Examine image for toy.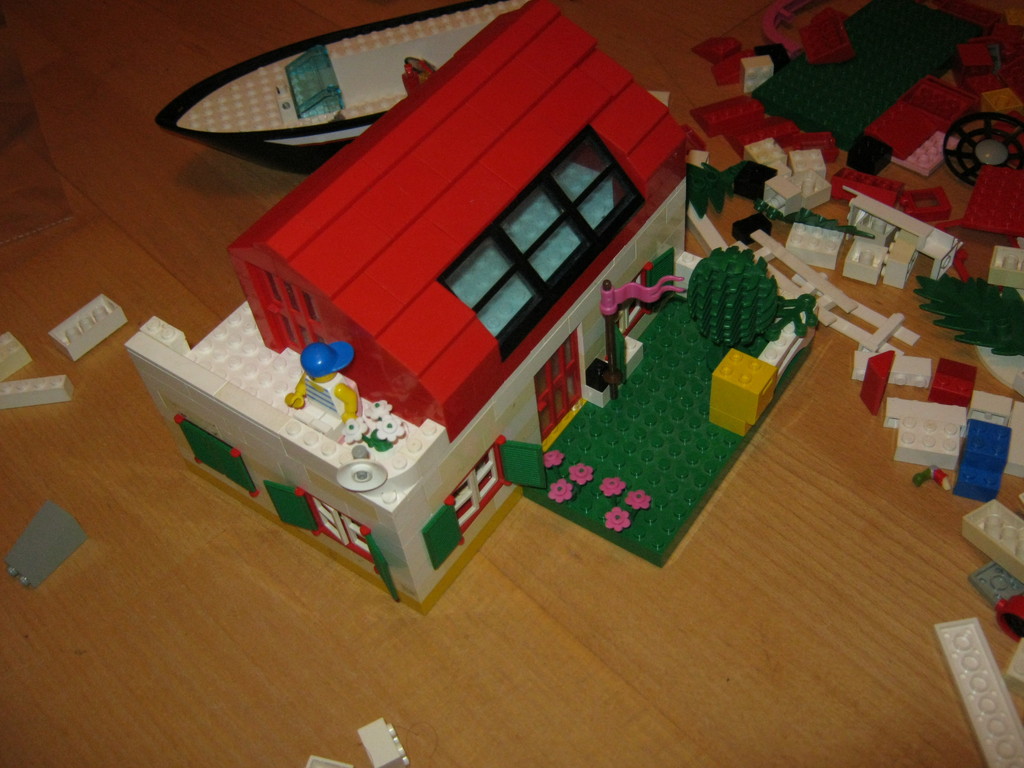
Examination result: detection(915, 468, 953, 492).
